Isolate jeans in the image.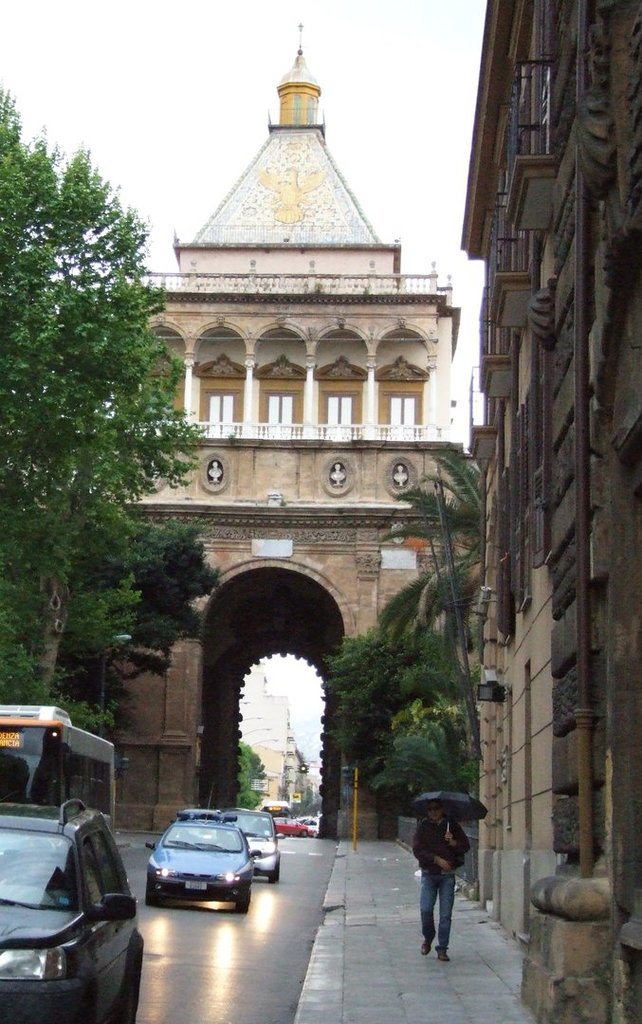
Isolated region: Rect(413, 869, 472, 954).
